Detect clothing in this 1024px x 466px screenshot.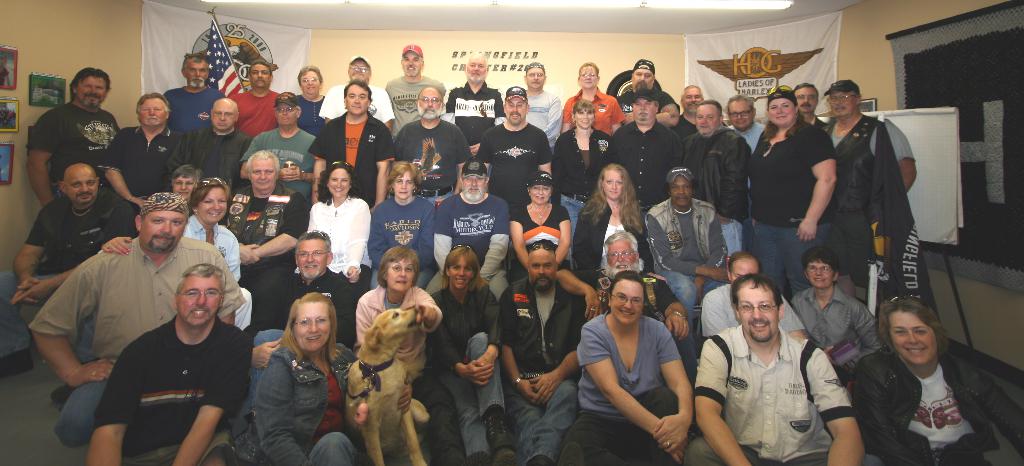
Detection: region(237, 257, 360, 432).
